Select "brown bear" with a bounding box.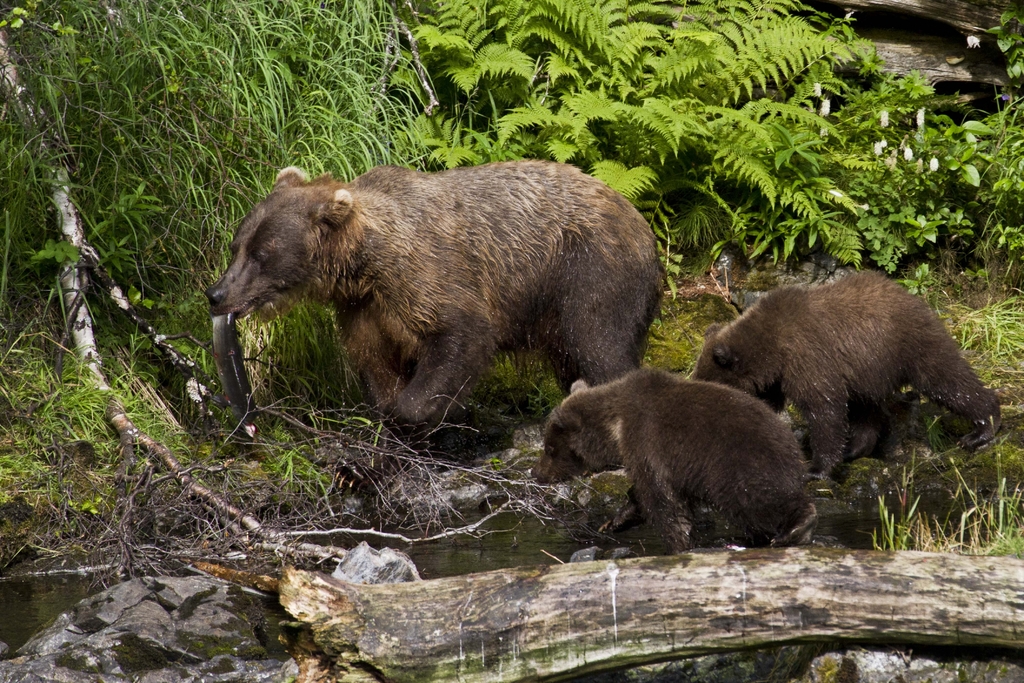
locate(529, 362, 815, 557).
